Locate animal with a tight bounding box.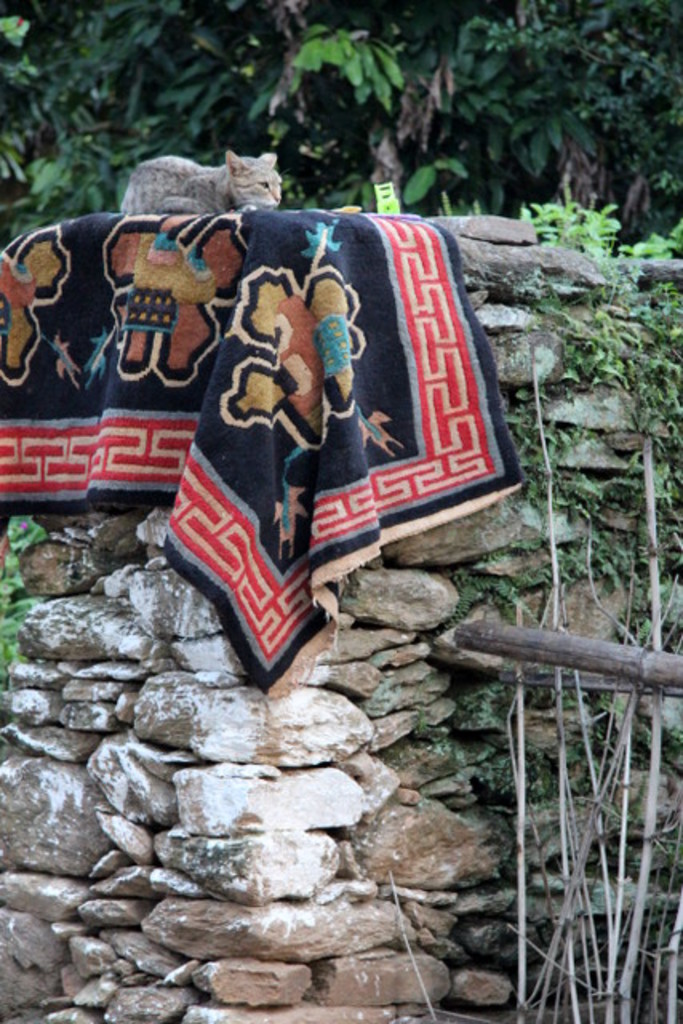
<region>112, 142, 288, 218</region>.
